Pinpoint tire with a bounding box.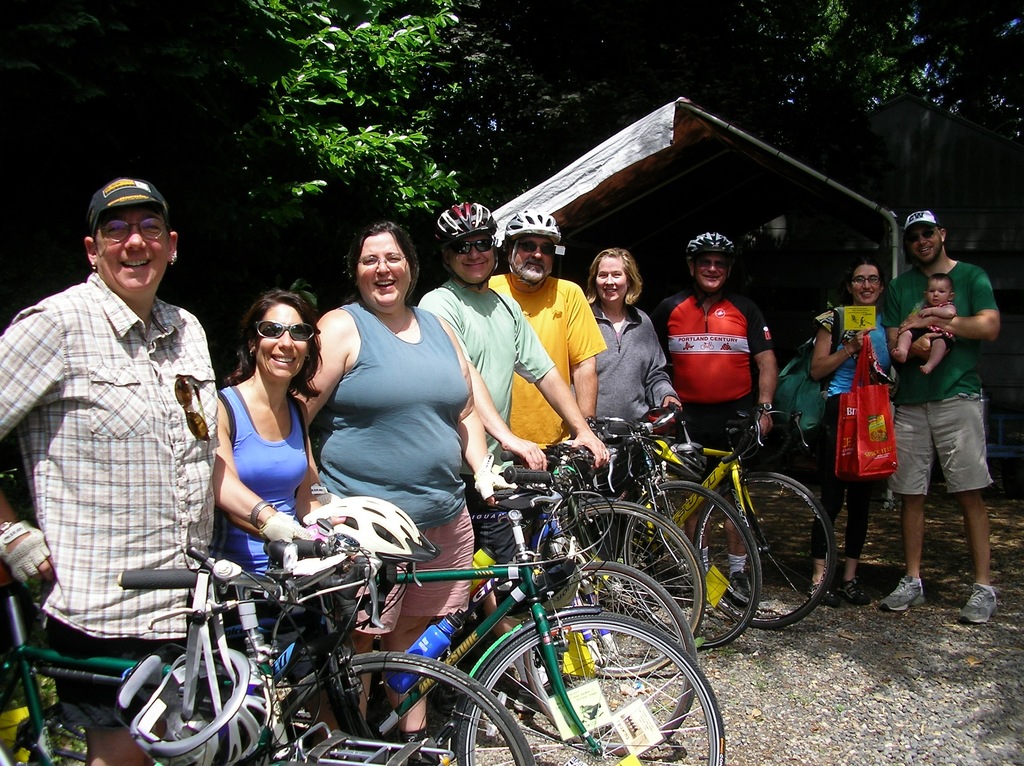
box(616, 475, 767, 651).
